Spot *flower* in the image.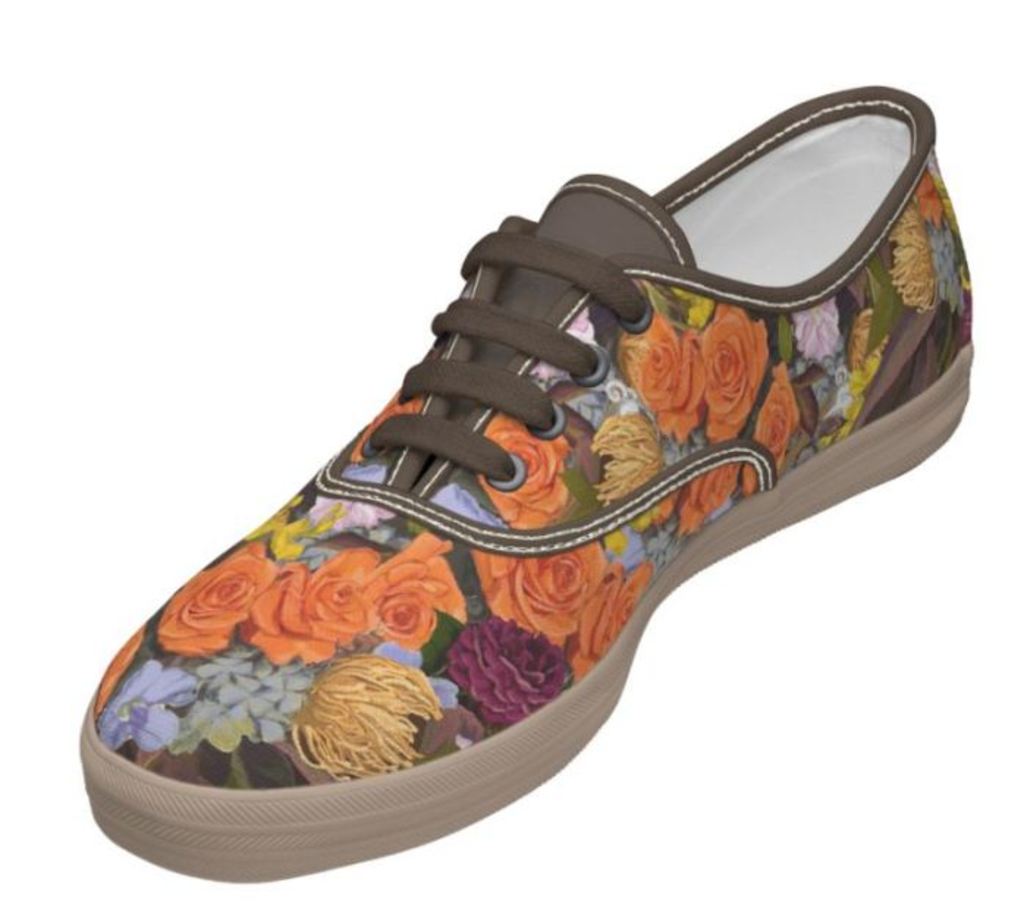
*flower* found at (left=94, top=653, right=195, bottom=750).
